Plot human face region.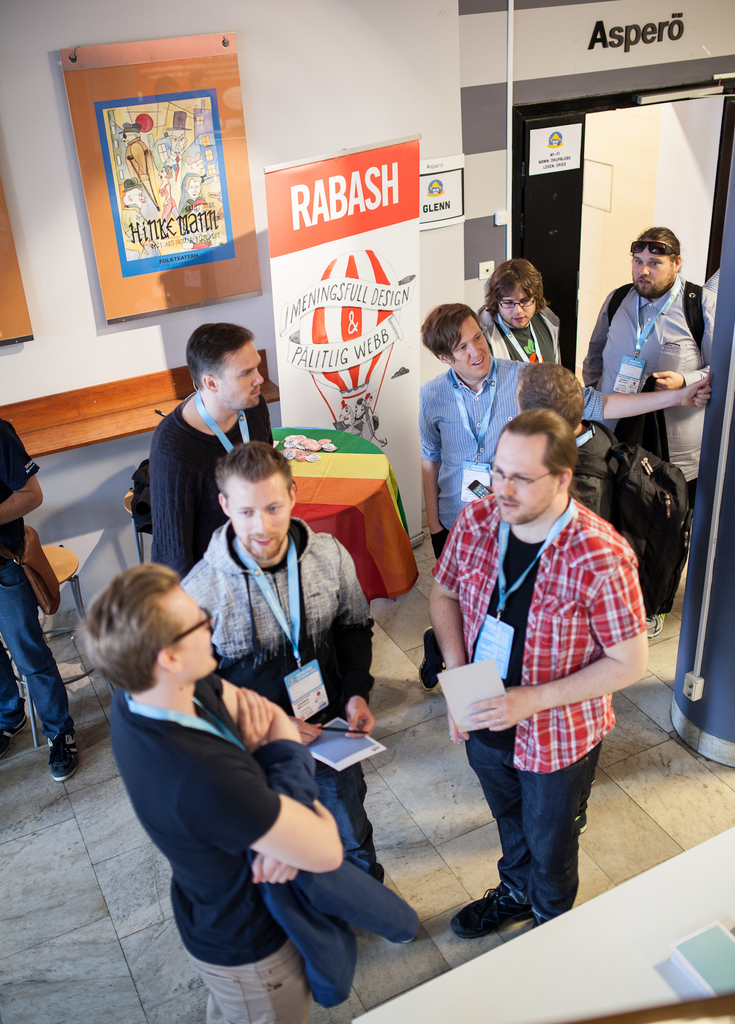
Plotted at (232,473,290,564).
